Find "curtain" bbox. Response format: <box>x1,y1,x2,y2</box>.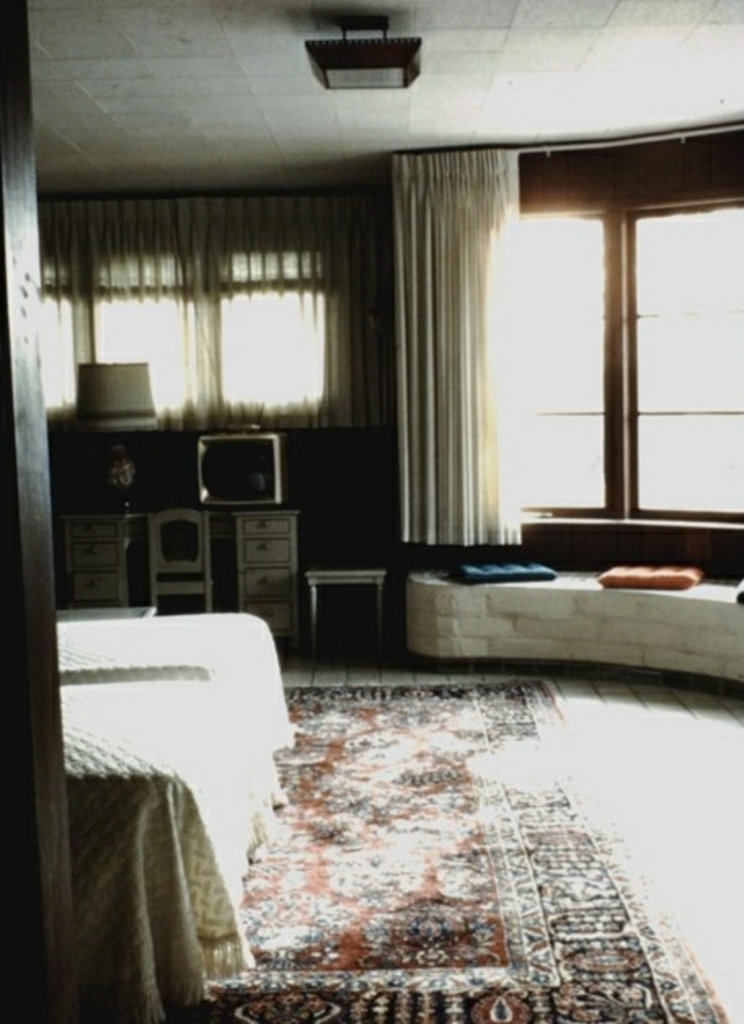
<box>38,196,390,435</box>.
